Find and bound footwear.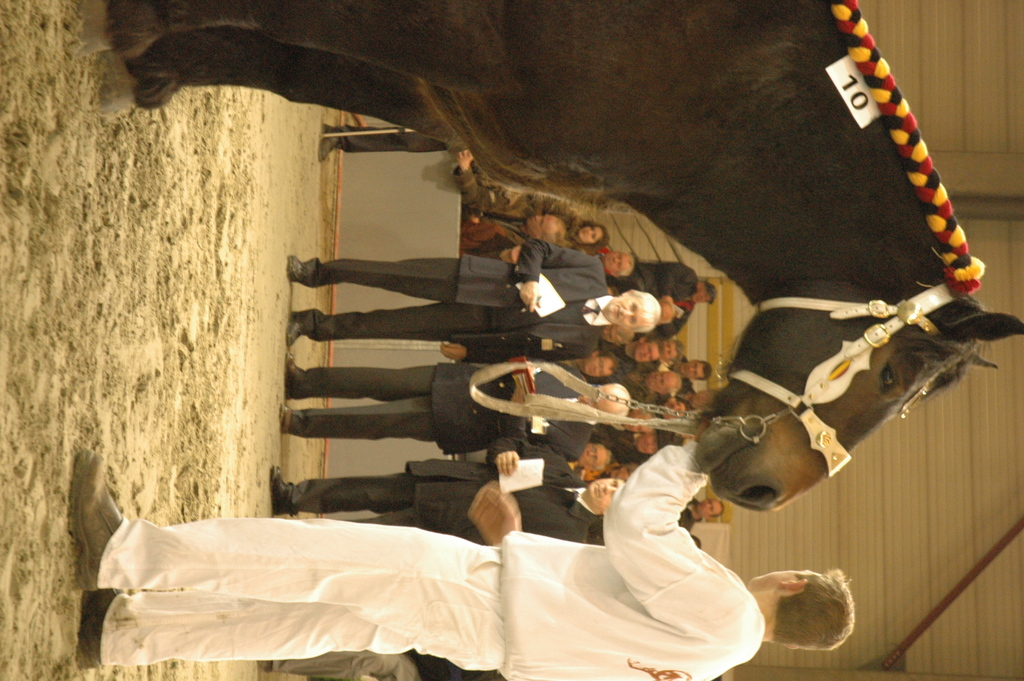
Bound: x1=270 y1=461 x2=292 y2=513.
